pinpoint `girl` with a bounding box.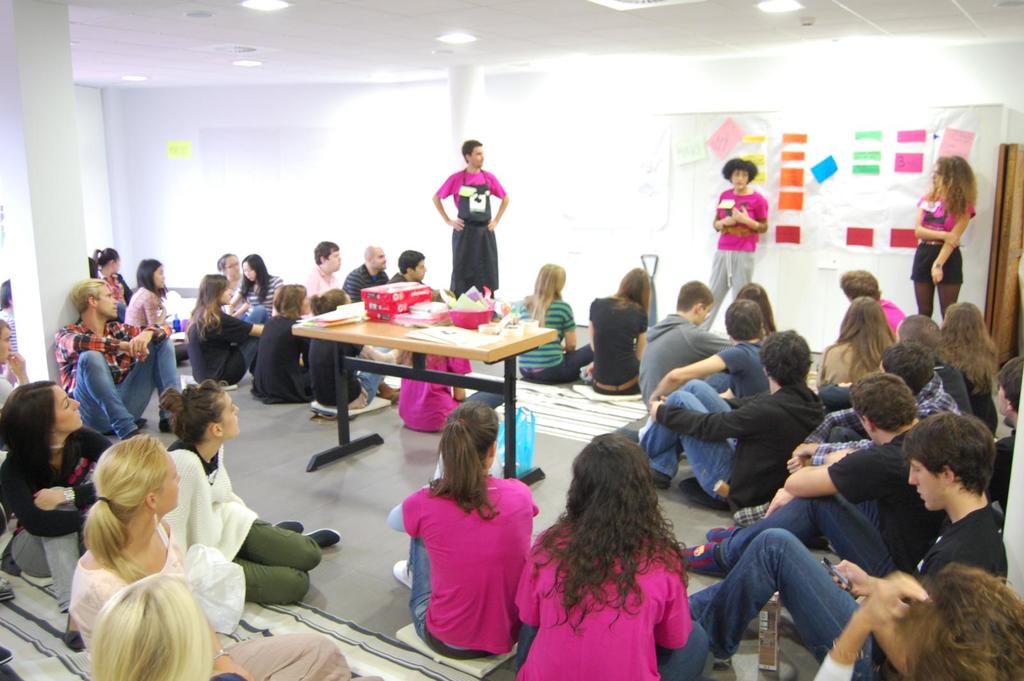
bbox=(946, 291, 1004, 428).
